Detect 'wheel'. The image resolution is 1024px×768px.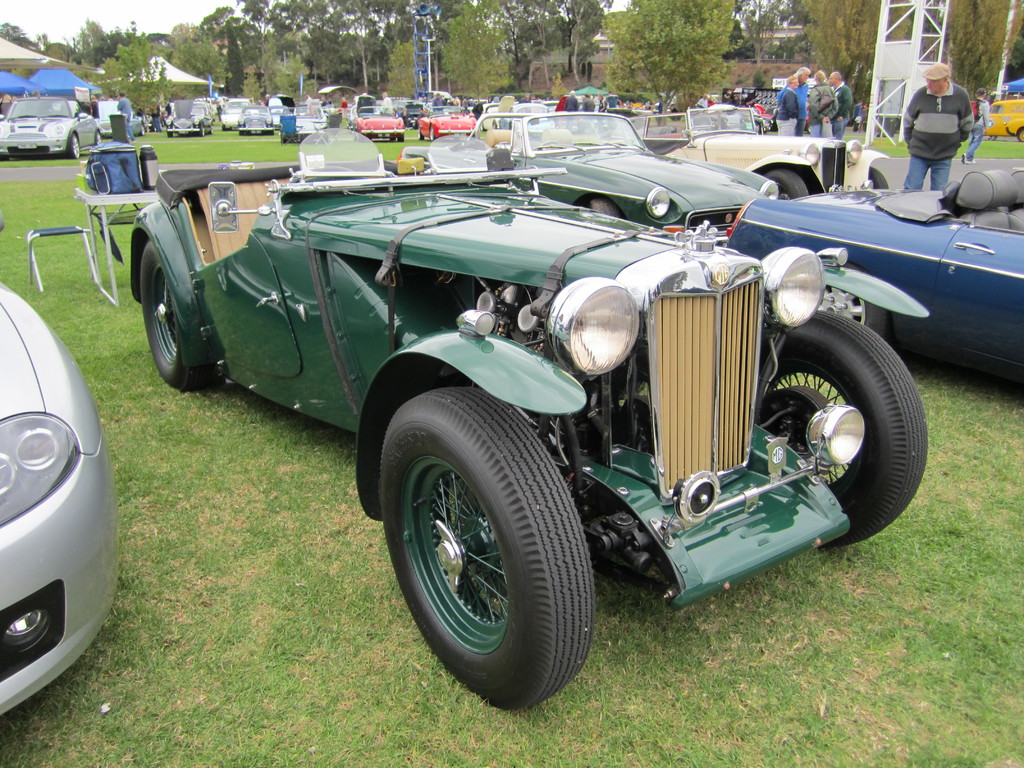
(x1=1017, y1=126, x2=1023, y2=142).
